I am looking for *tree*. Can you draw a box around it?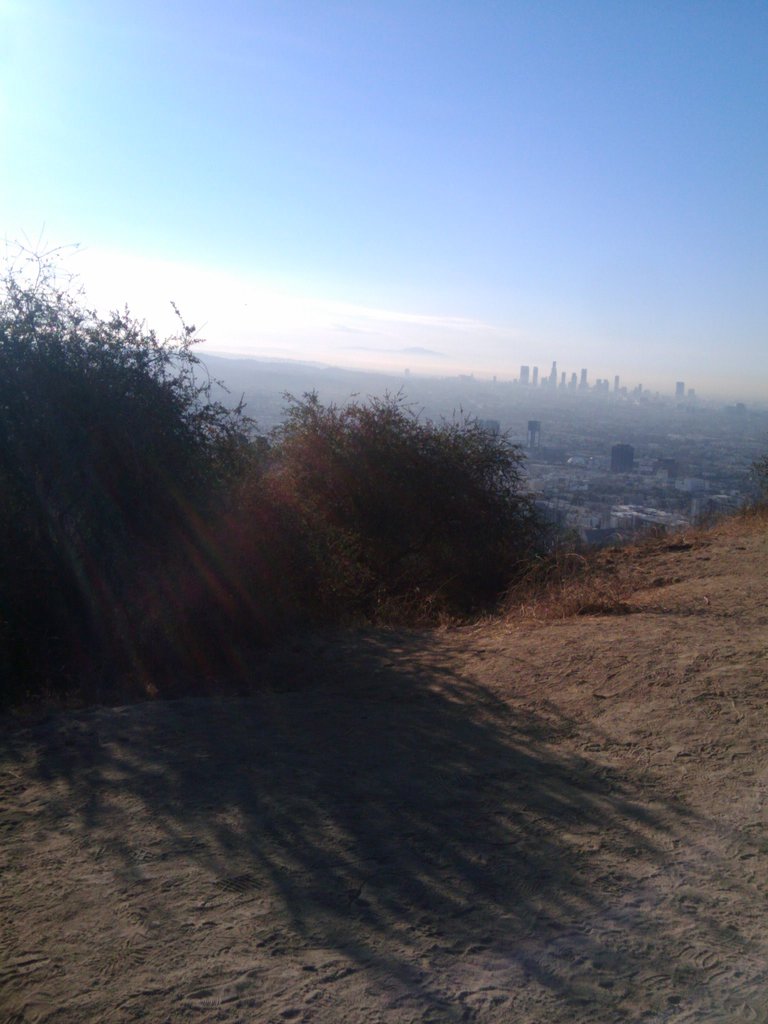
Sure, the bounding box is Rect(739, 452, 767, 512).
